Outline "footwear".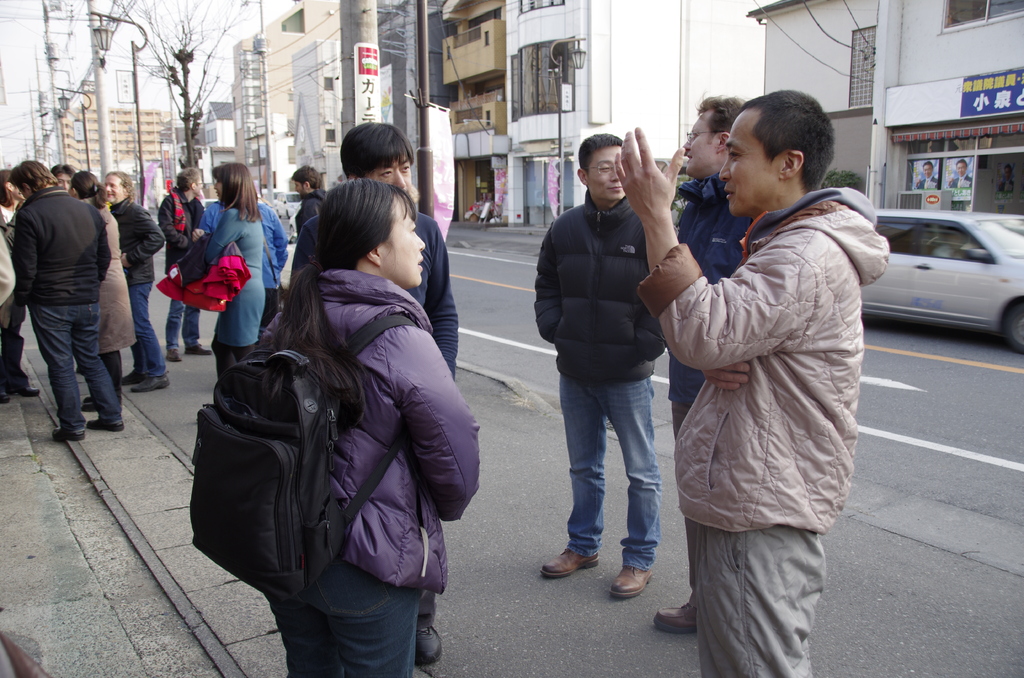
Outline: Rect(132, 378, 170, 391).
